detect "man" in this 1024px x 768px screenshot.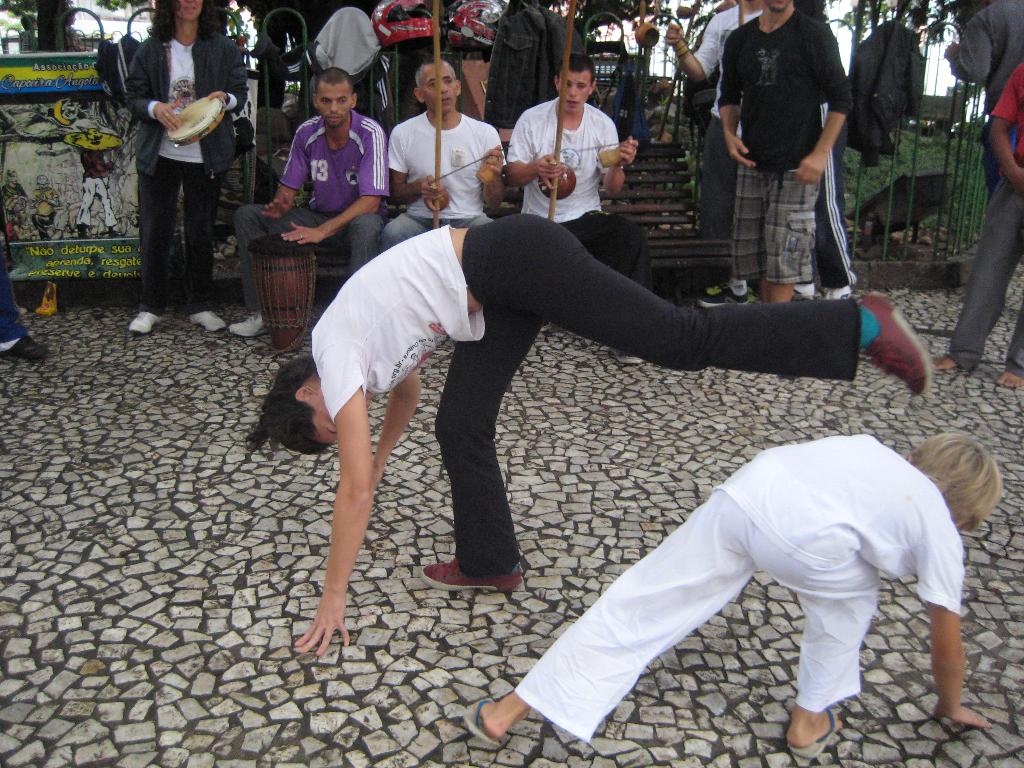
Detection: (506, 54, 655, 366).
